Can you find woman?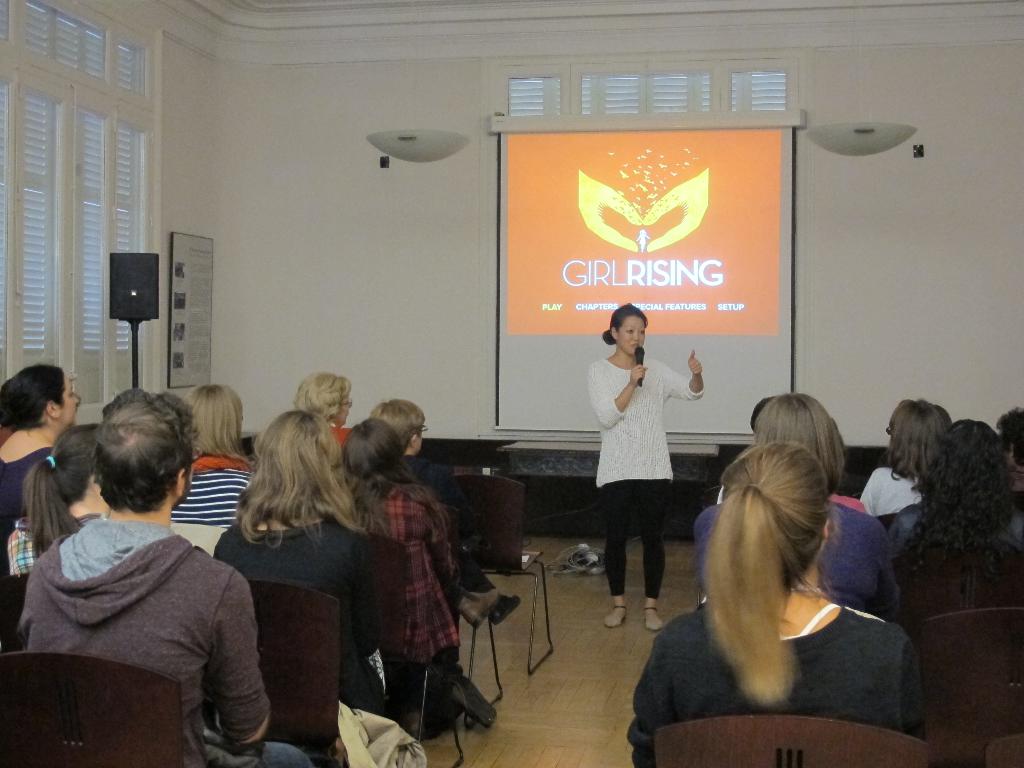
Yes, bounding box: [339, 416, 504, 684].
